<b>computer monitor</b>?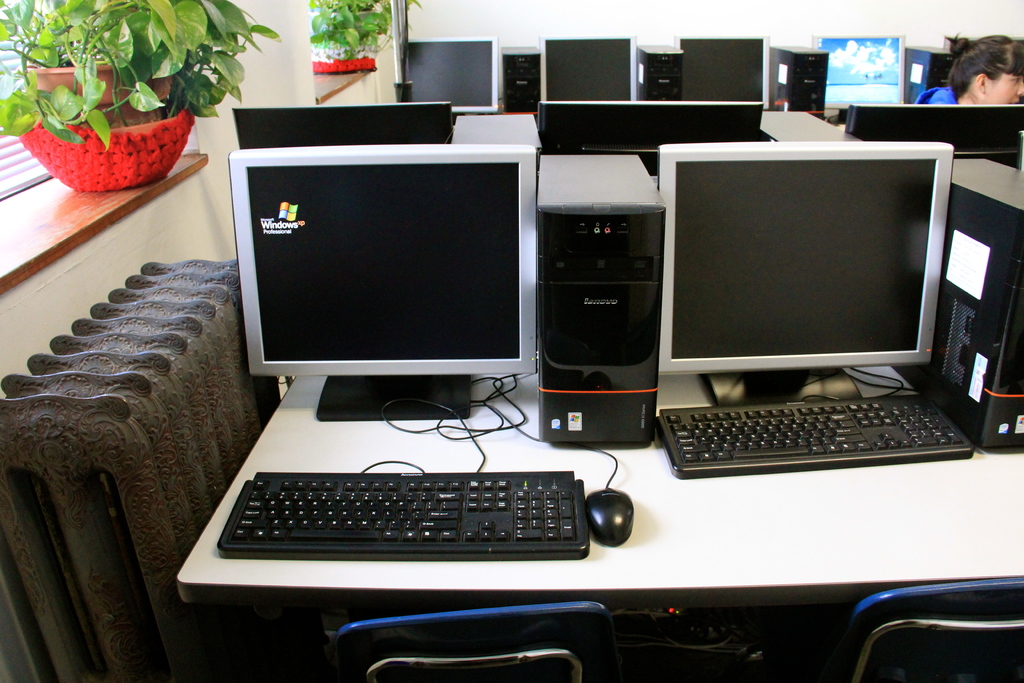
[535, 34, 643, 106]
